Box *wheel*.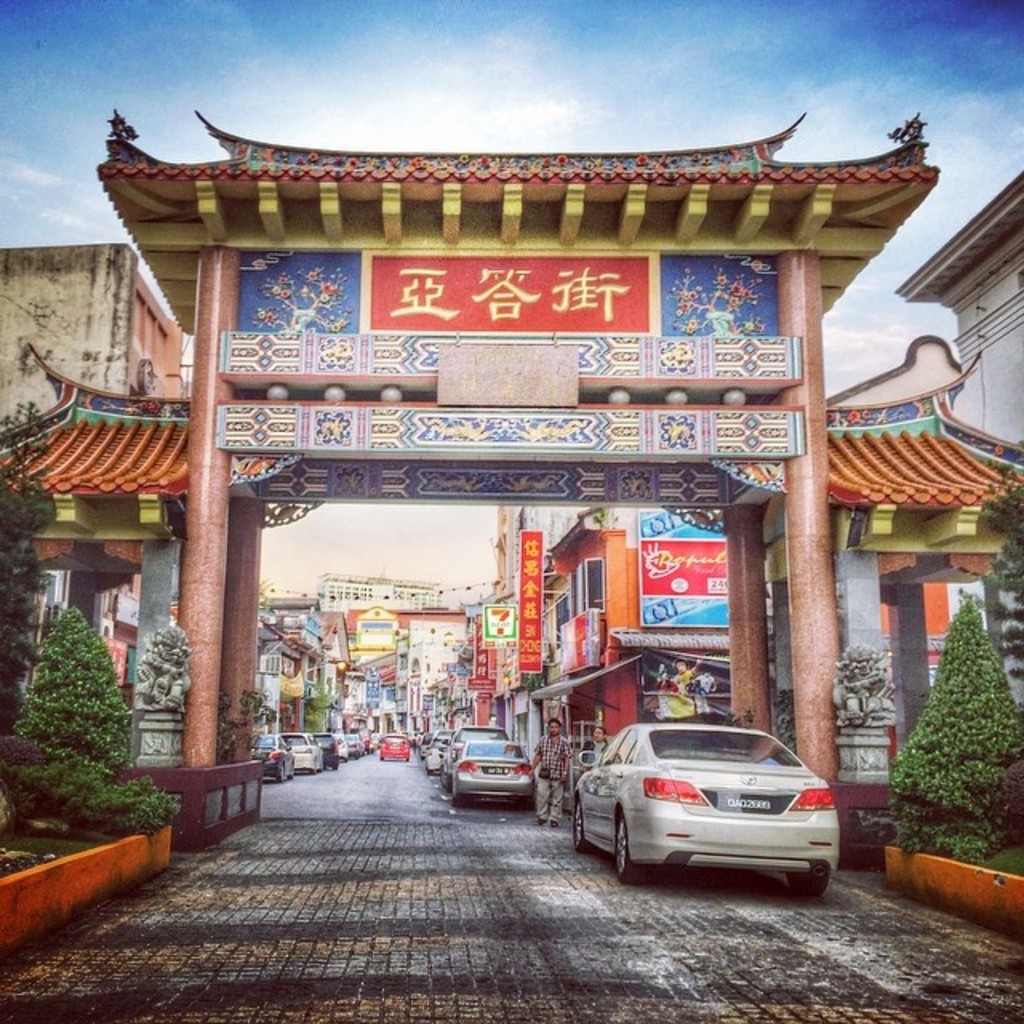
(left=275, top=765, right=285, bottom=784).
